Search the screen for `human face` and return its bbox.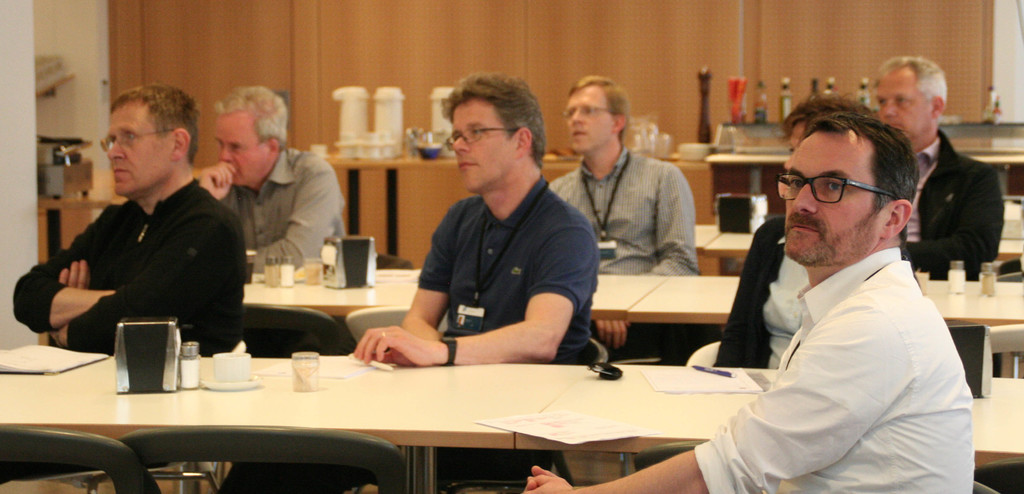
Found: x1=216 y1=111 x2=263 y2=183.
